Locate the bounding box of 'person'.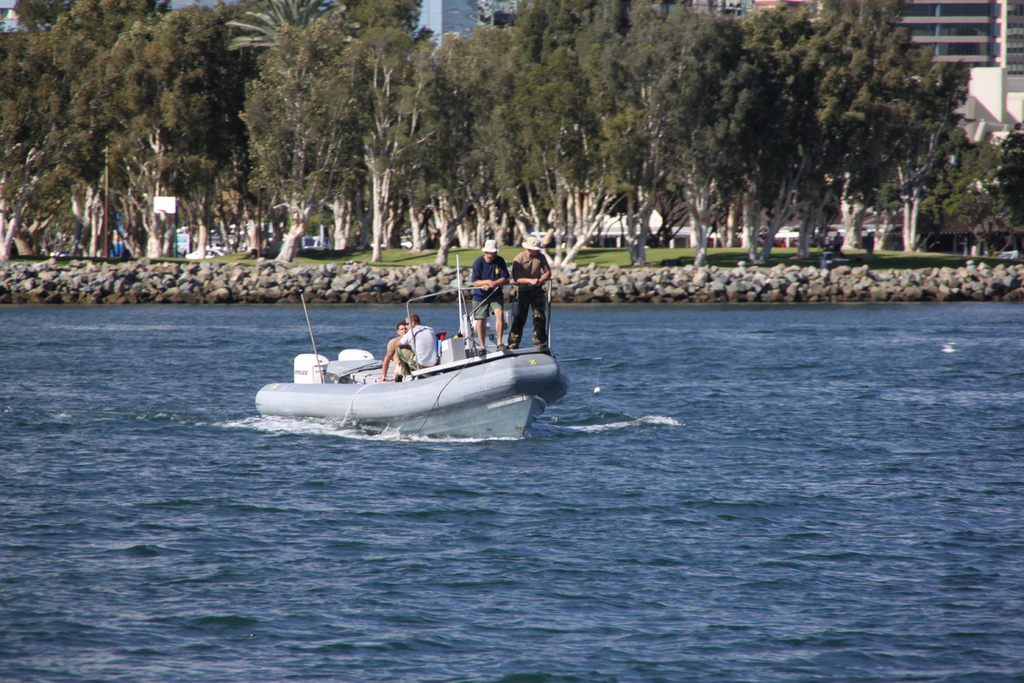
Bounding box: [left=832, top=232, right=844, bottom=257].
